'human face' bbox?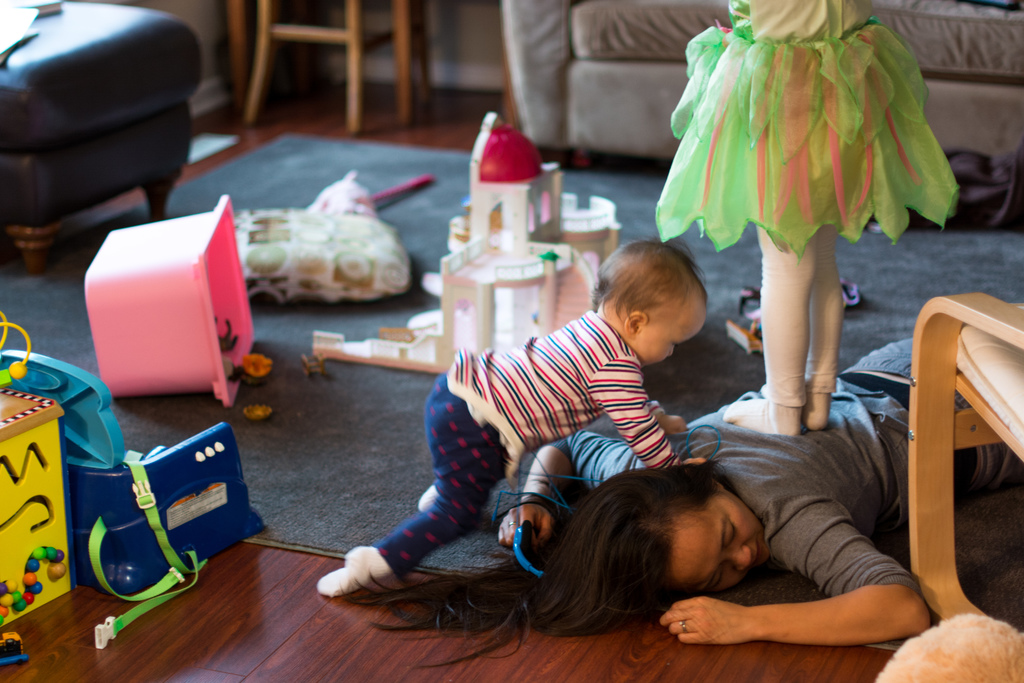
(673, 489, 774, 591)
